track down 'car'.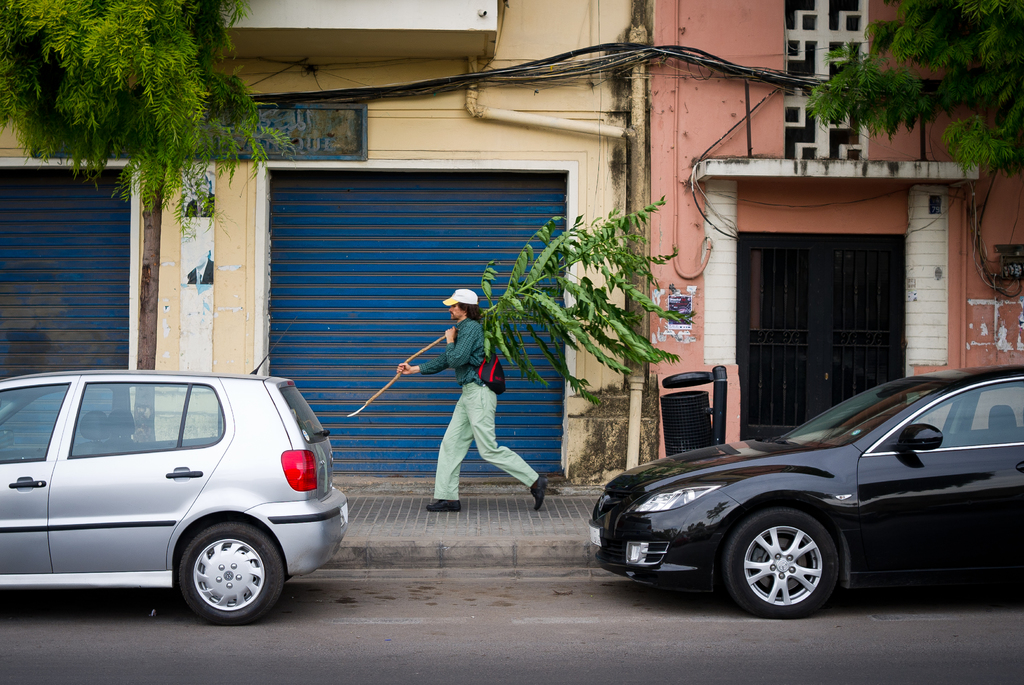
Tracked to [588, 361, 1023, 620].
